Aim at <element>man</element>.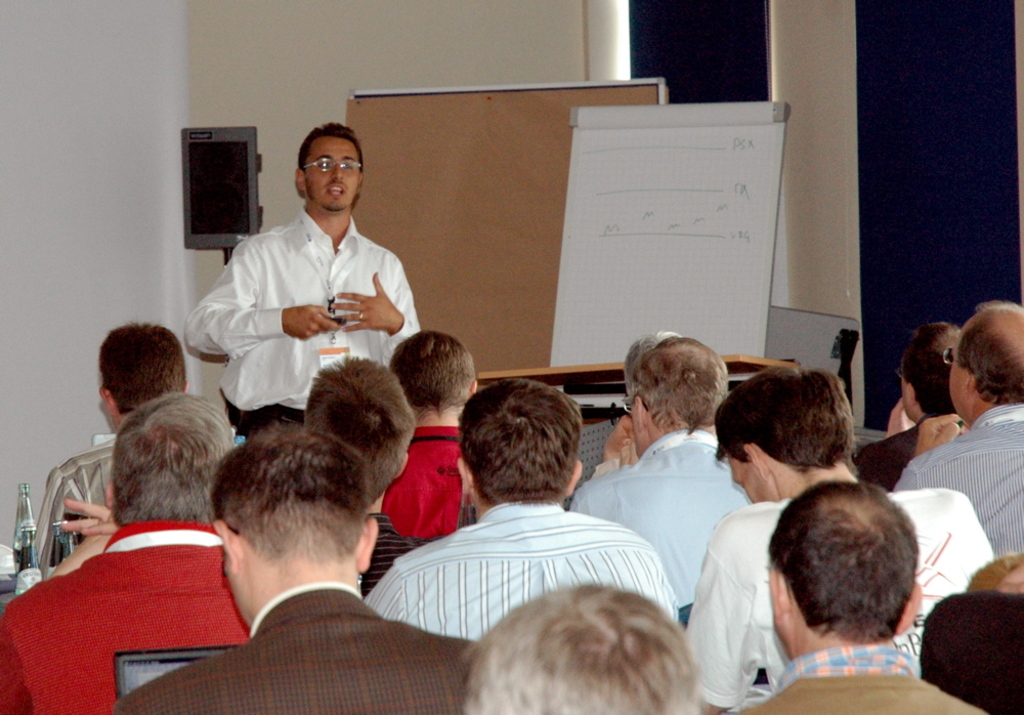
Aimed at (115, 425, 477, 714).
